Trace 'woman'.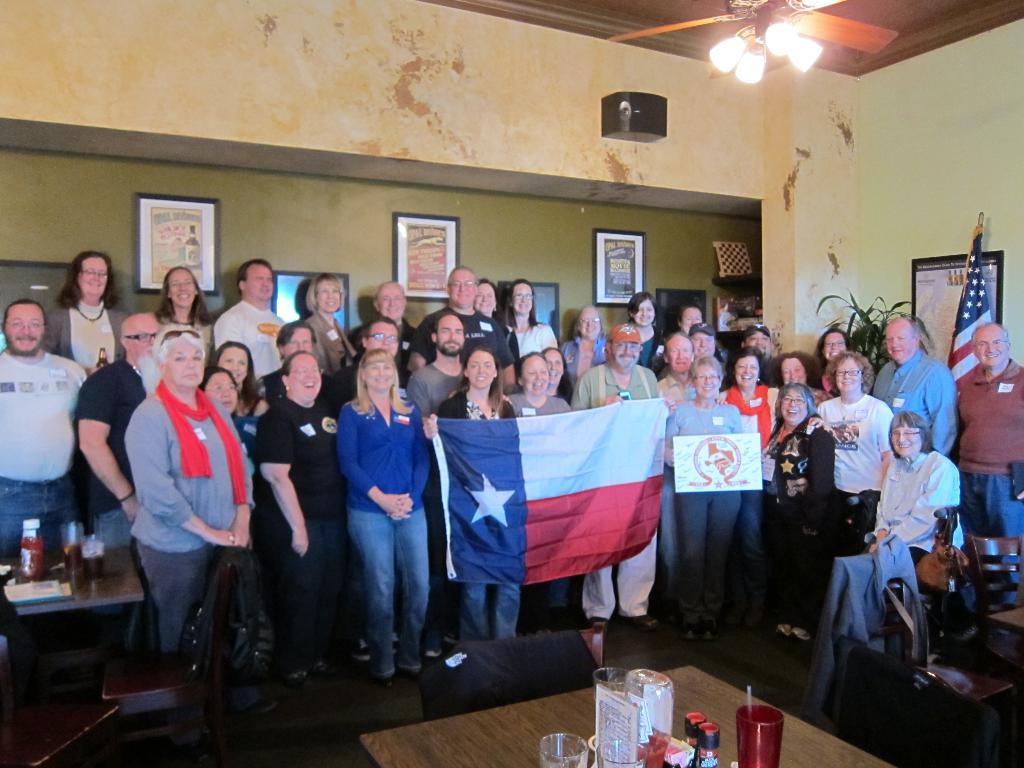
Traced to 749/379/840/642.
